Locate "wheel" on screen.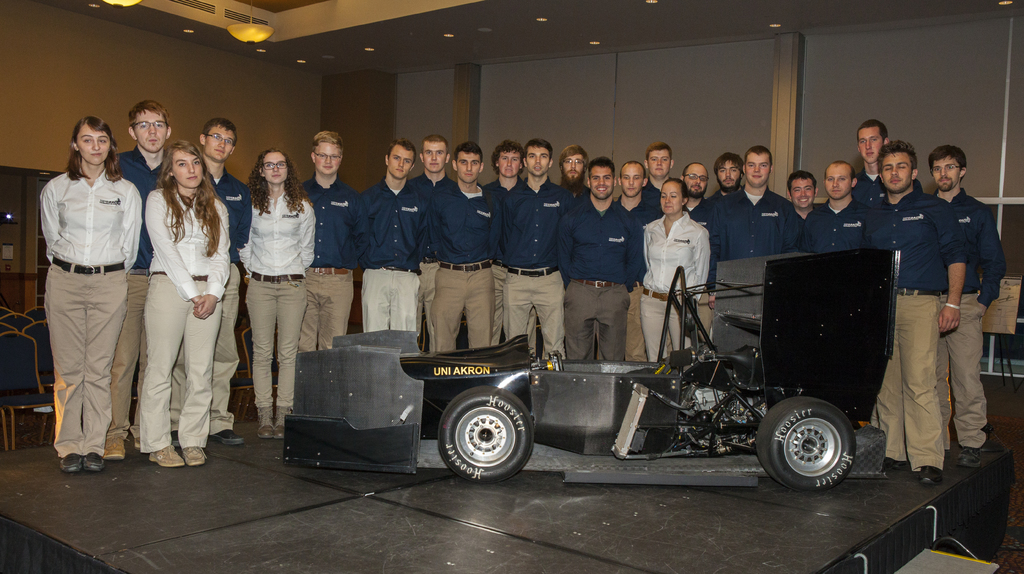
On screen at x1=753 y1=381 x2=868 y2=488.
